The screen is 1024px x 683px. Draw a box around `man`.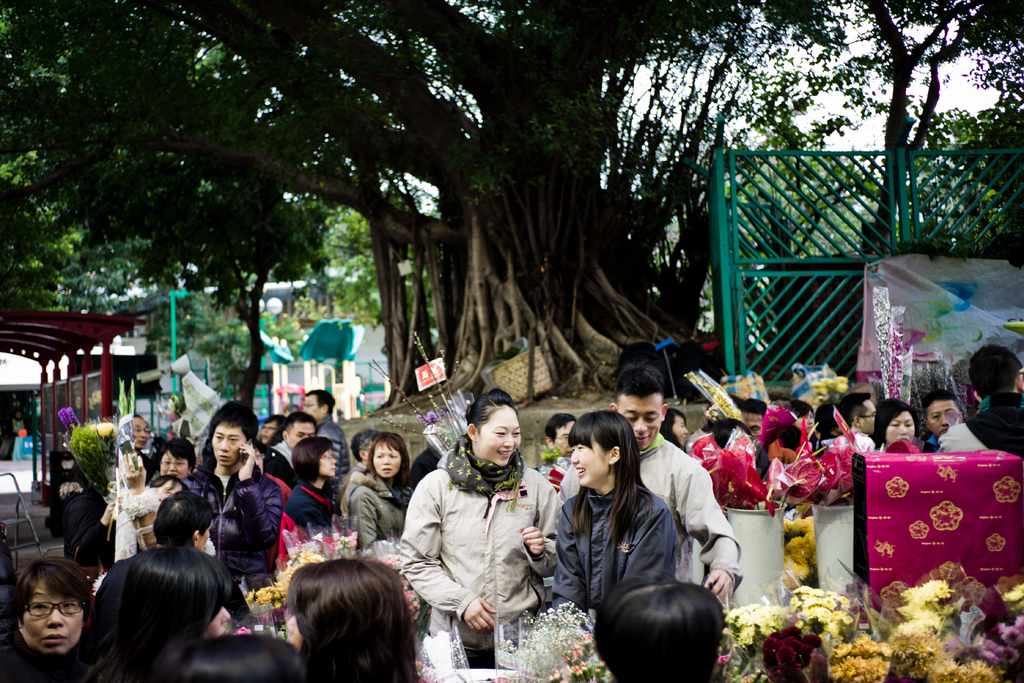
932/345/1023/462.
